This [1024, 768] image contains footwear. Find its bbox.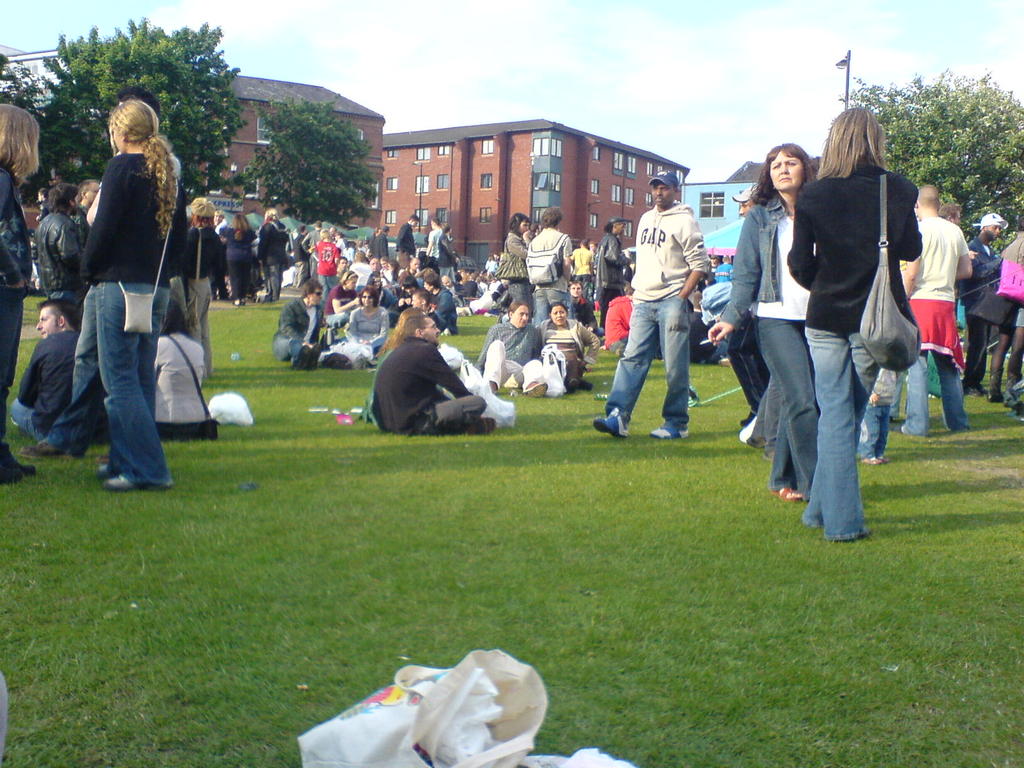
pyautogui.locateOnScreen(22, 435, 72, 456).
